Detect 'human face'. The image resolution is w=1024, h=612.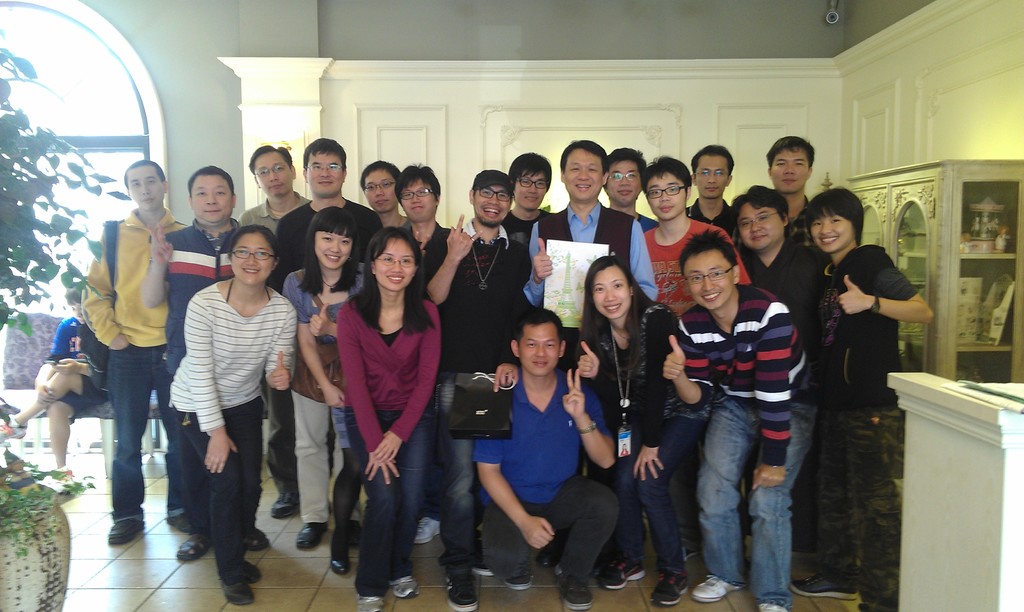
bbox=[561, 145, 607, 200].
